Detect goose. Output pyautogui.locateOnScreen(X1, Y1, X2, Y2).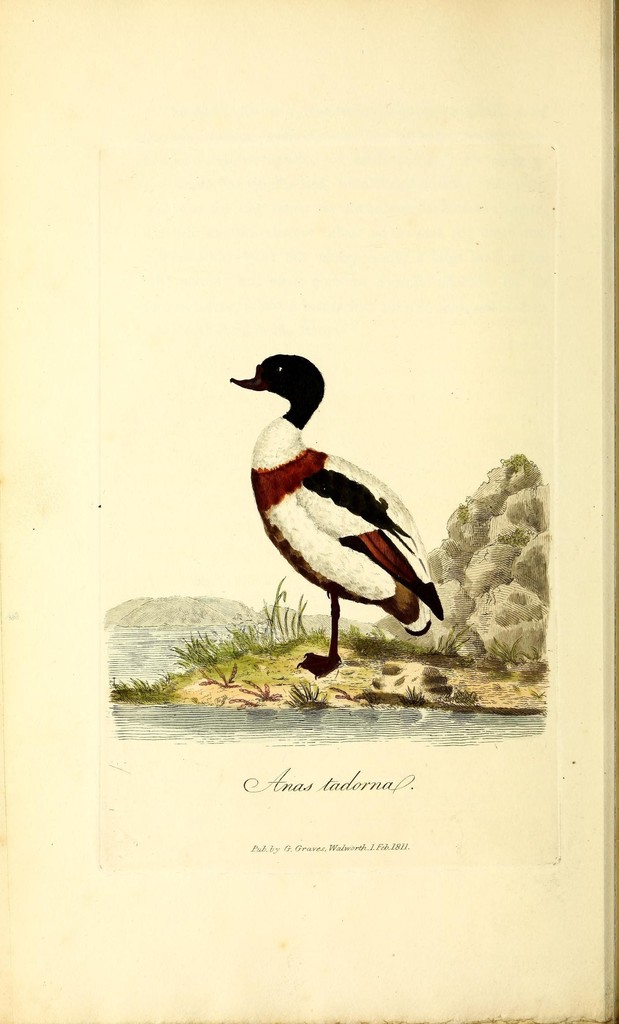
pyautogui.locateOnScreen(231, 348, 442, 666).
